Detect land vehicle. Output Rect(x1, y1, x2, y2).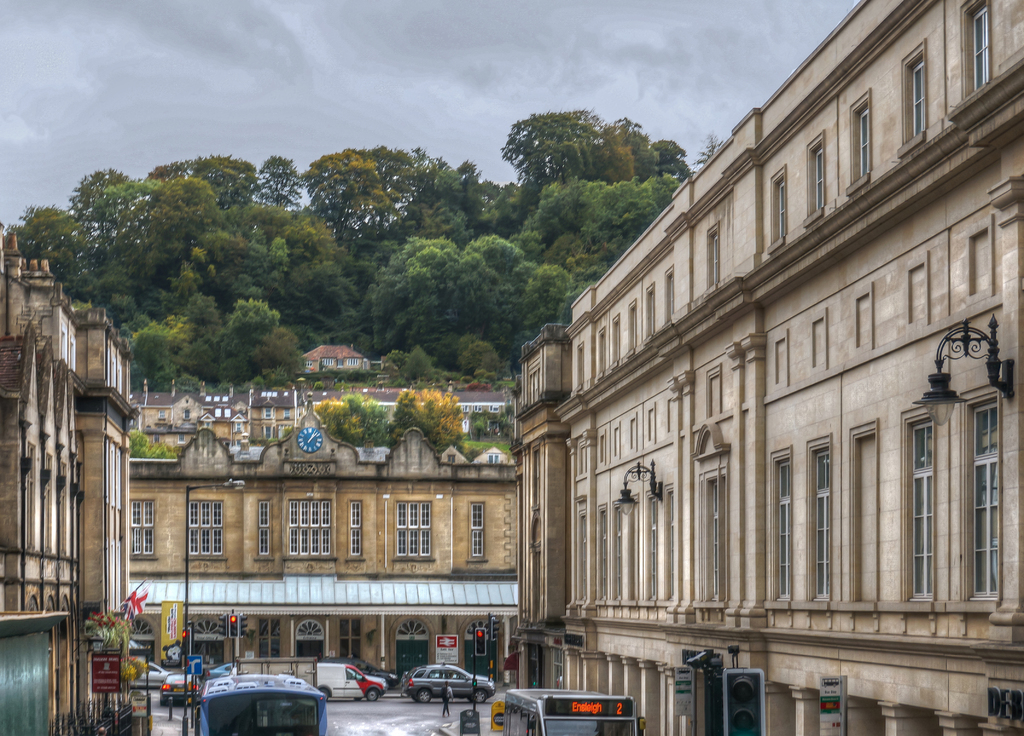
Rect(317, 659, 388, 705).
